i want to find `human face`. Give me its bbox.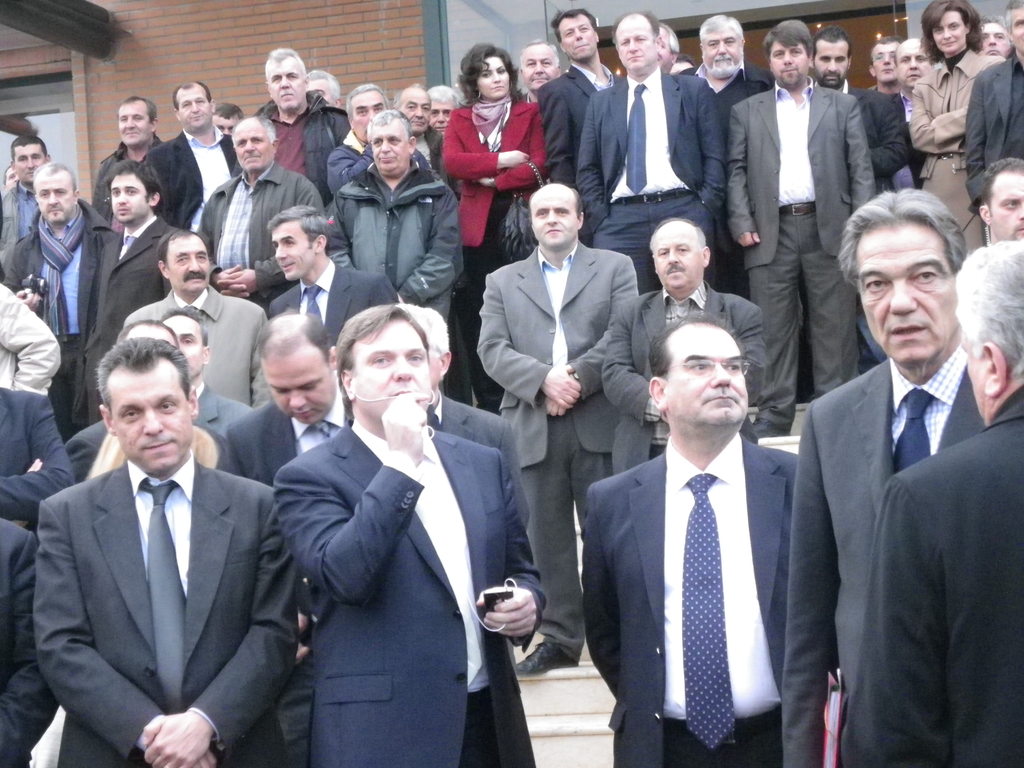
[853,217,957,364].
